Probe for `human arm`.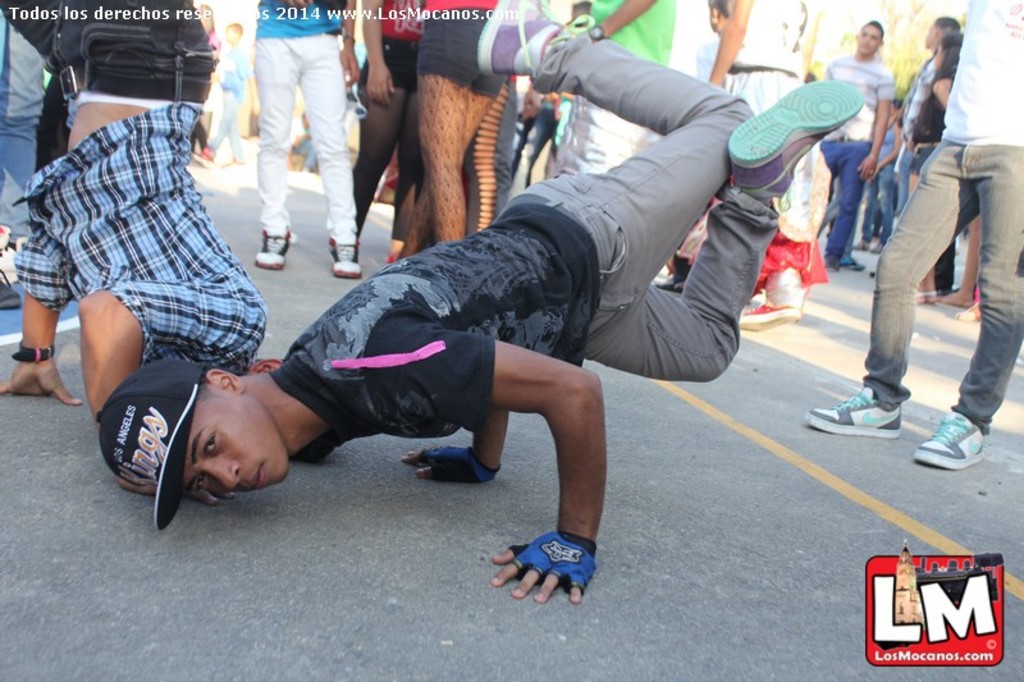
Probe result: box=[76, 276, 257, 413].
